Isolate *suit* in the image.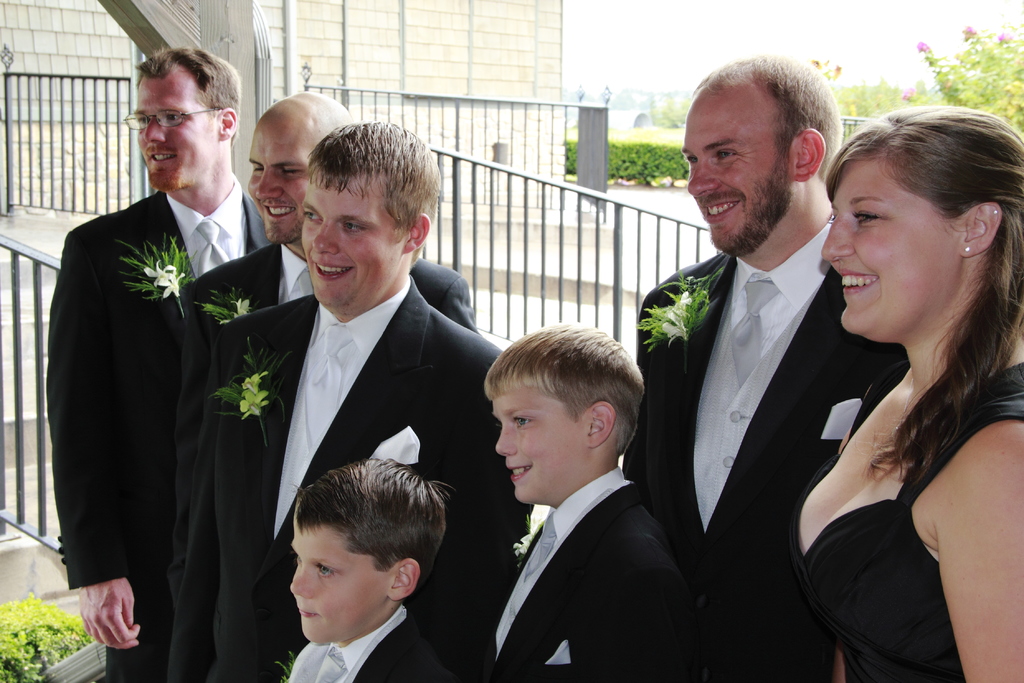
Isolated region: left=164, top=241, right=479, bottom=611.
